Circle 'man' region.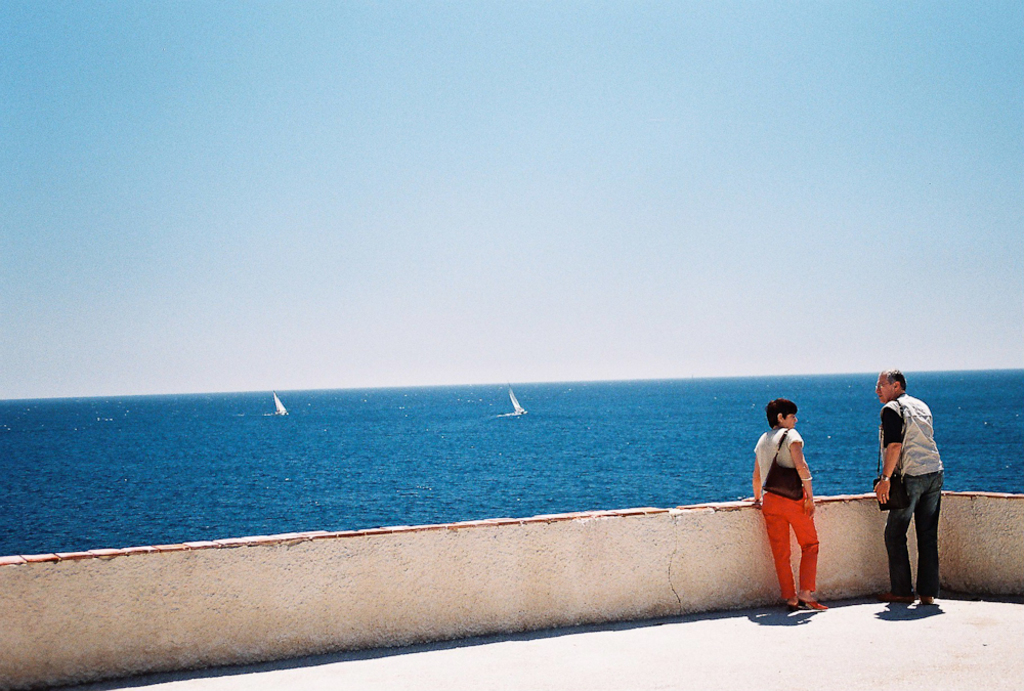
Region: [left=879, top=376, right=963, bottom=603].
